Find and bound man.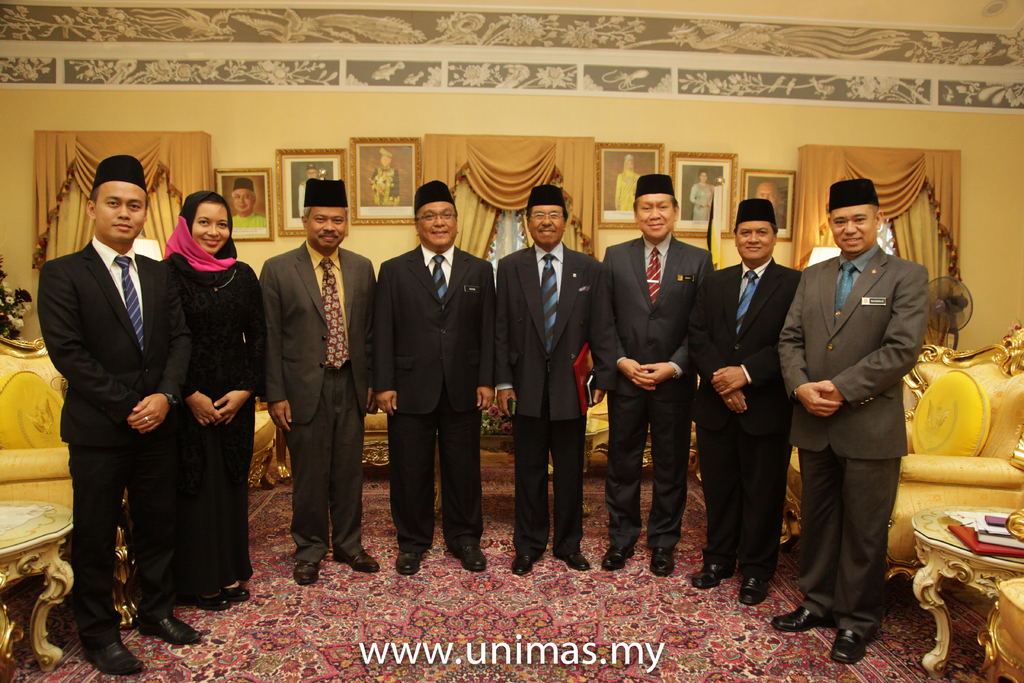
Bound: l=493, t=186, r=601, b=575.
